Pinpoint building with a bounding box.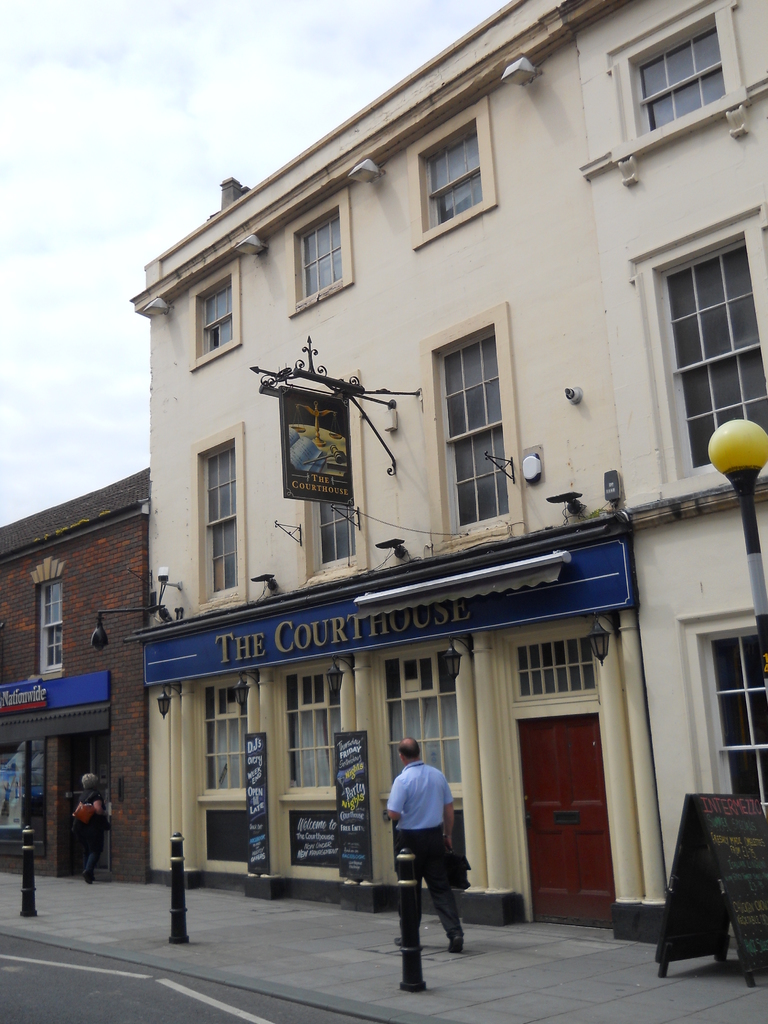
[137, 1, 767, 943].
